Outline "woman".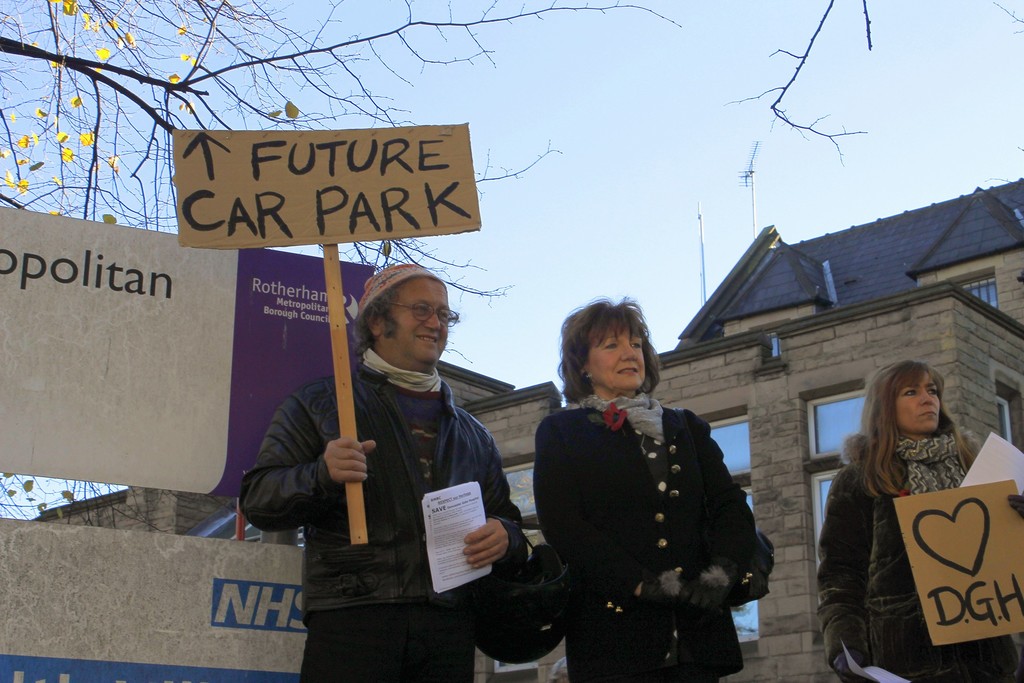
Outline: left=534, top=295, right=765, bottom=682.
